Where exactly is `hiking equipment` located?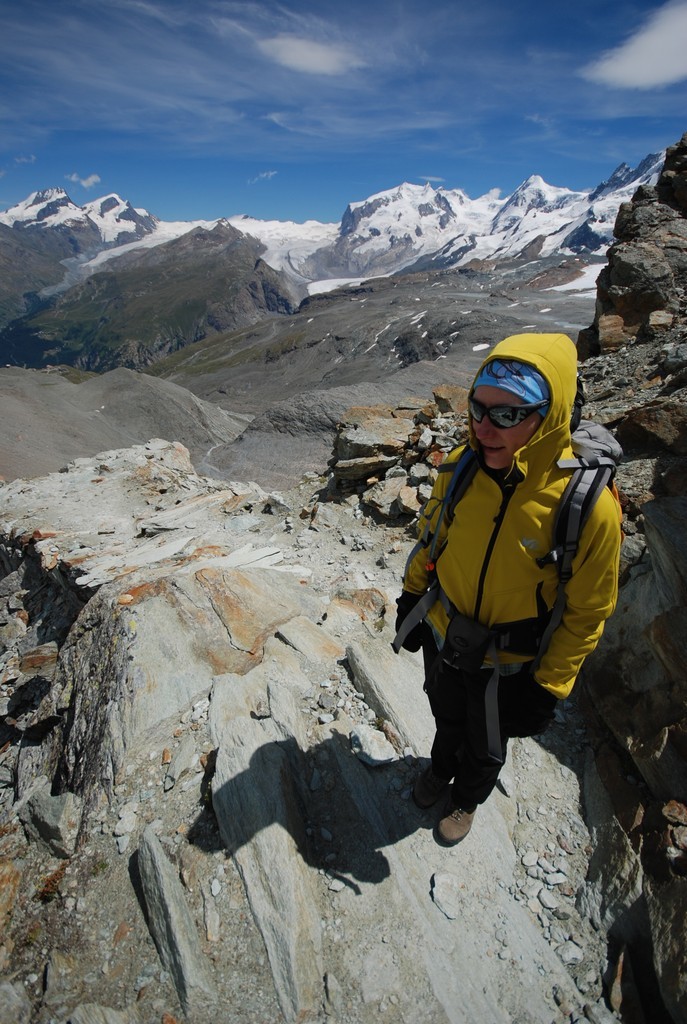
Its bounding box is (x1=417, y1=413, x2=630, y2=771).
